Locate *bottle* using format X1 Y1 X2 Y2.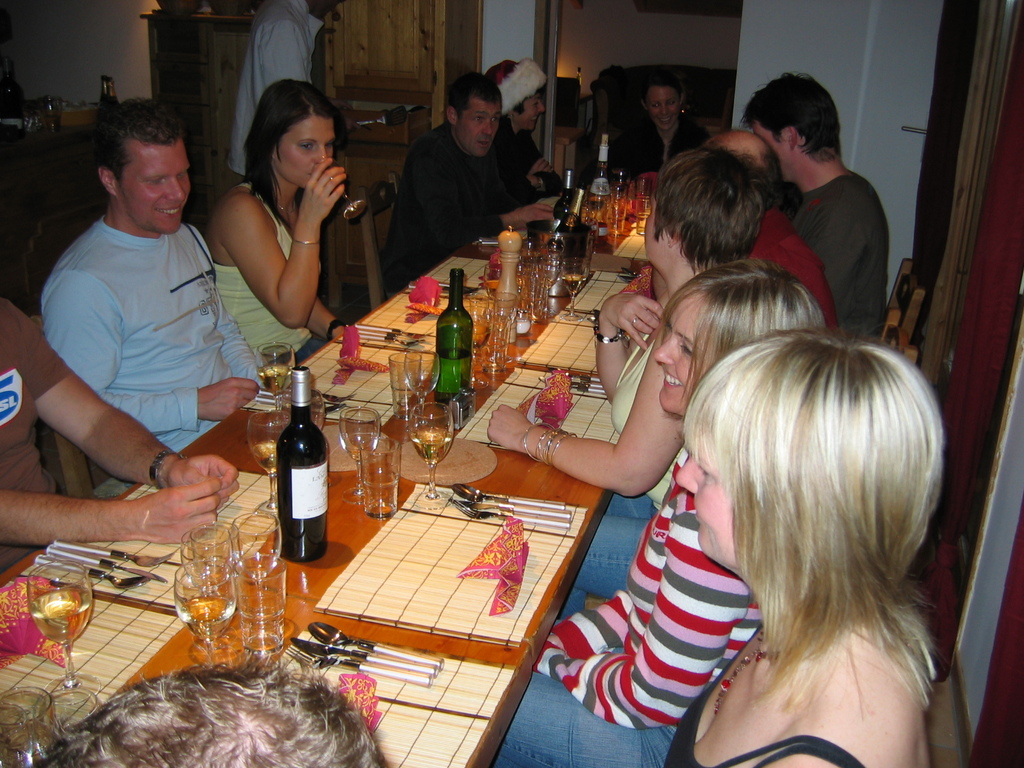
556 187 584 232.
